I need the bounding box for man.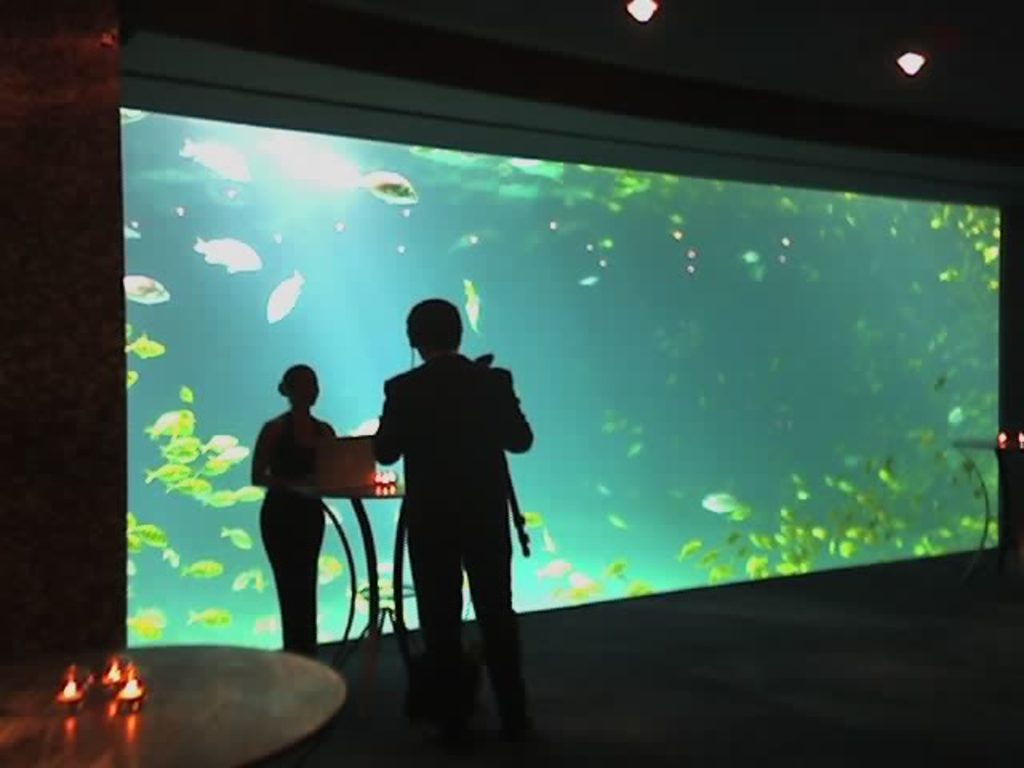
Here it is: {"left": 365, "top": 291, "right": 536, "bottom": 766}.
